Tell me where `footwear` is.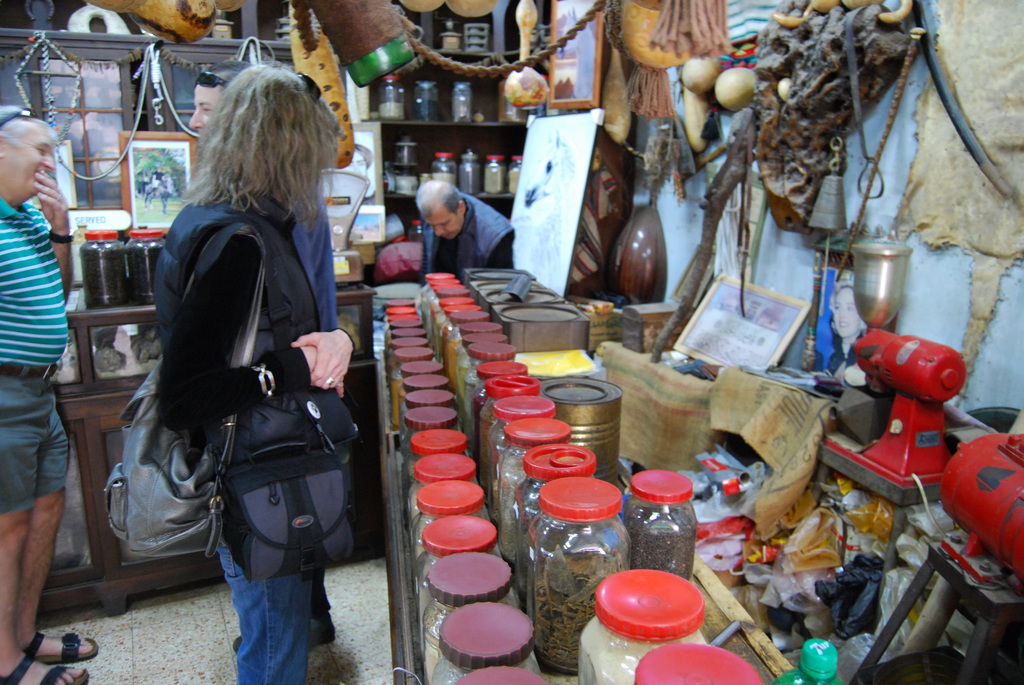
`footwear` is at box=[28, 629, 100, 657].
